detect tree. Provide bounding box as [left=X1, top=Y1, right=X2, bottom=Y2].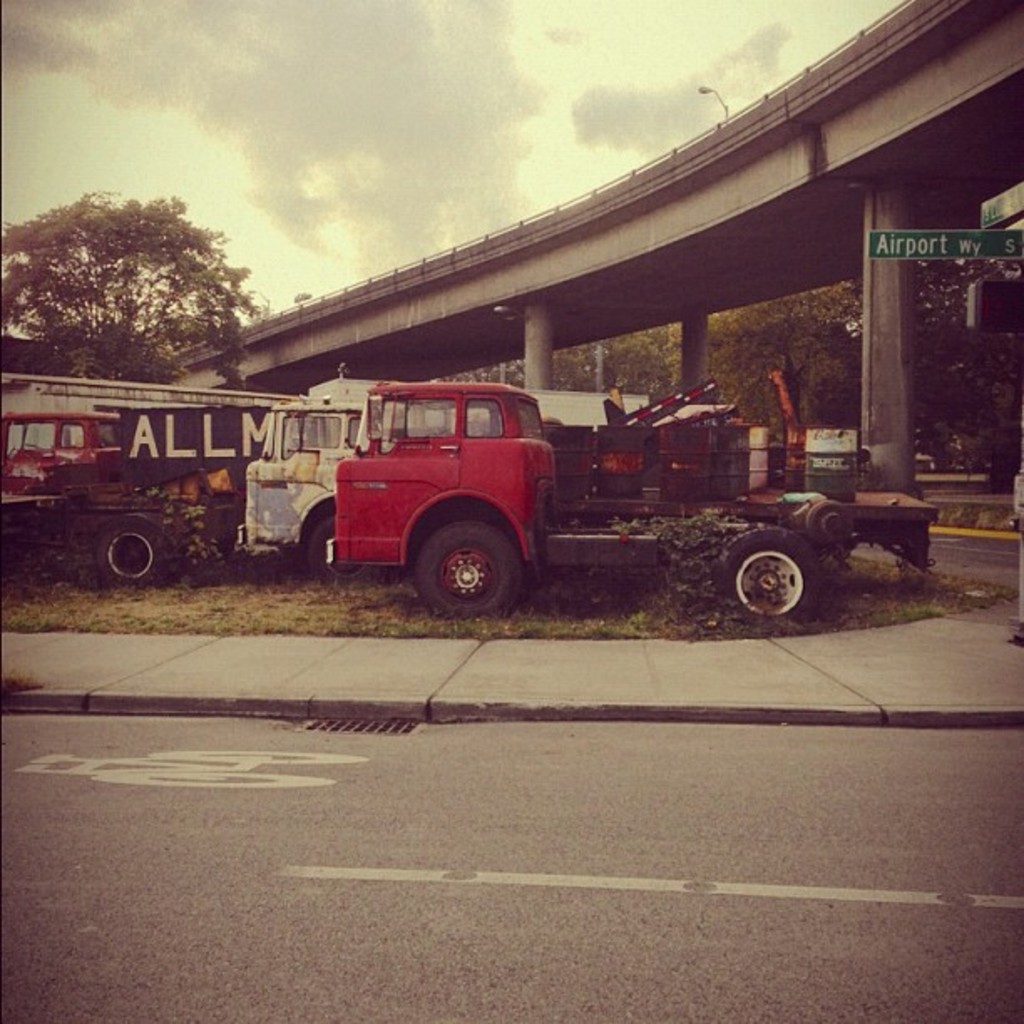
[left=529, top=318, right=694, bottom=405].
